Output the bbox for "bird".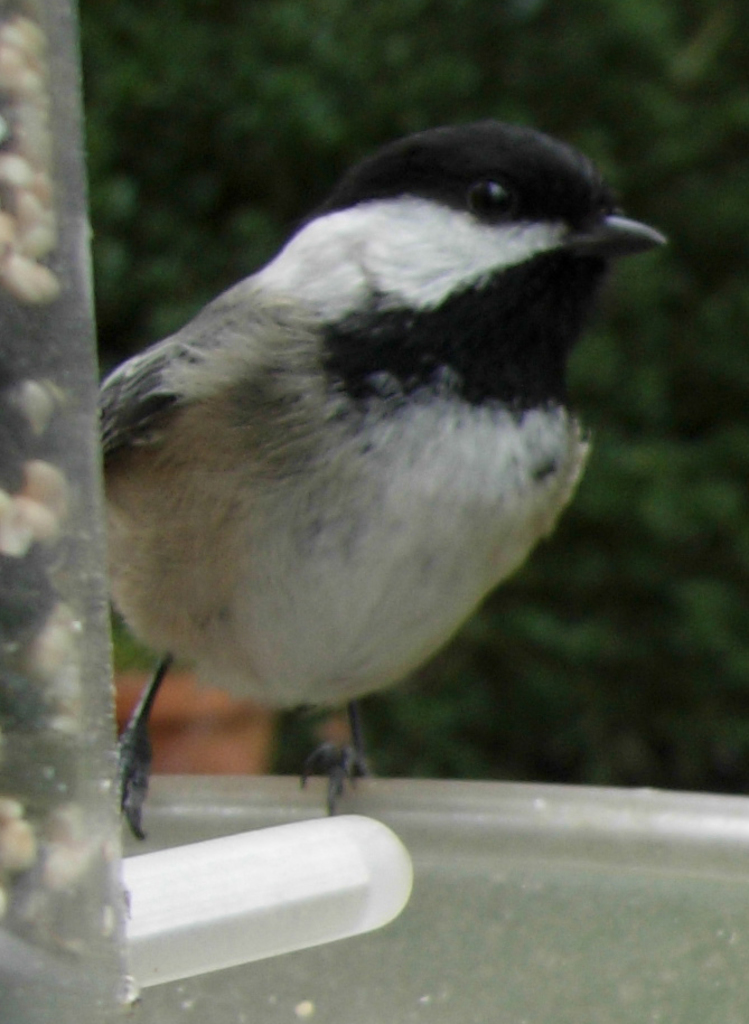
x1=71, y1=100, x2=686, y2=851.
